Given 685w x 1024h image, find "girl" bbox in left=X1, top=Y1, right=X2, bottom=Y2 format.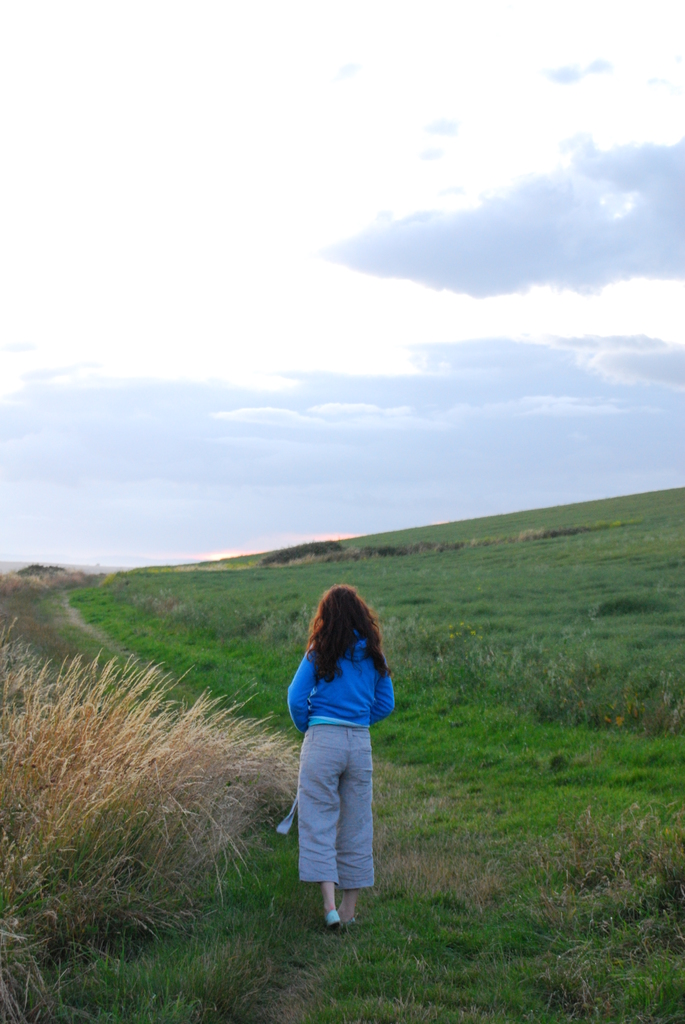
left=275, top=588, right=402, bottom=925.
